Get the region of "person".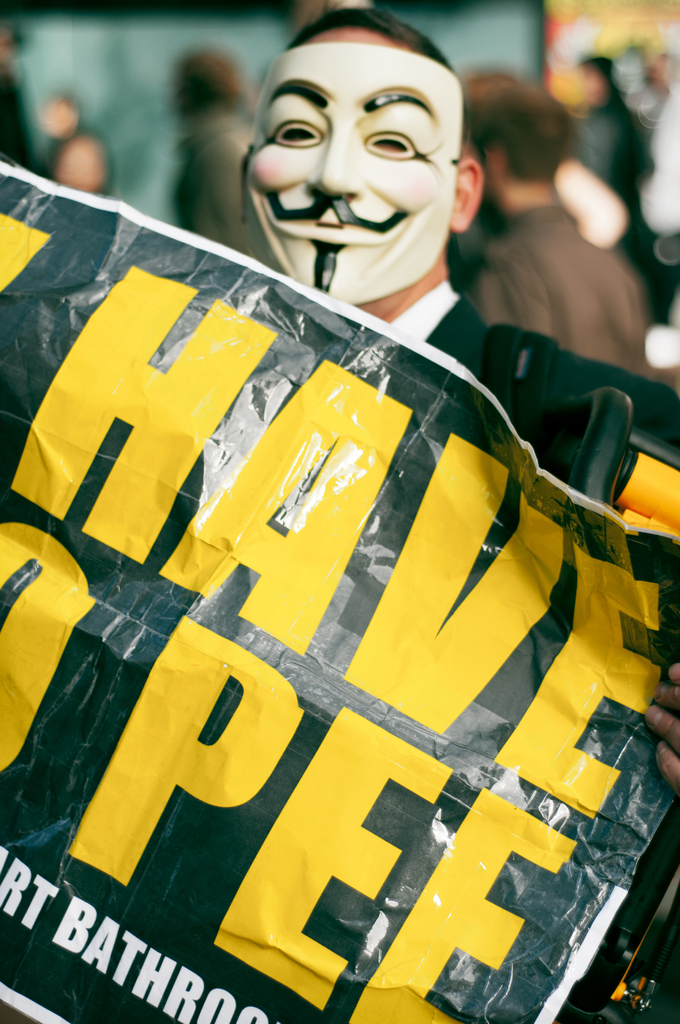
(x1=236, y1=11, x2=679, y2=483).
